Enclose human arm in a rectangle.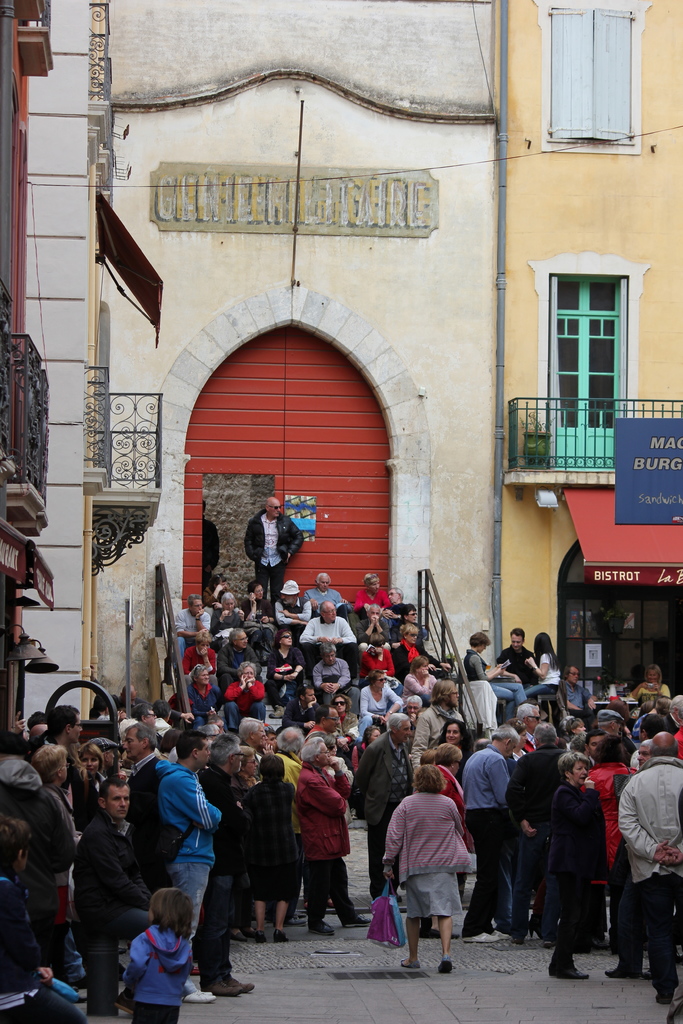
<bbox>211, 600, 224, 611</bbox>.
